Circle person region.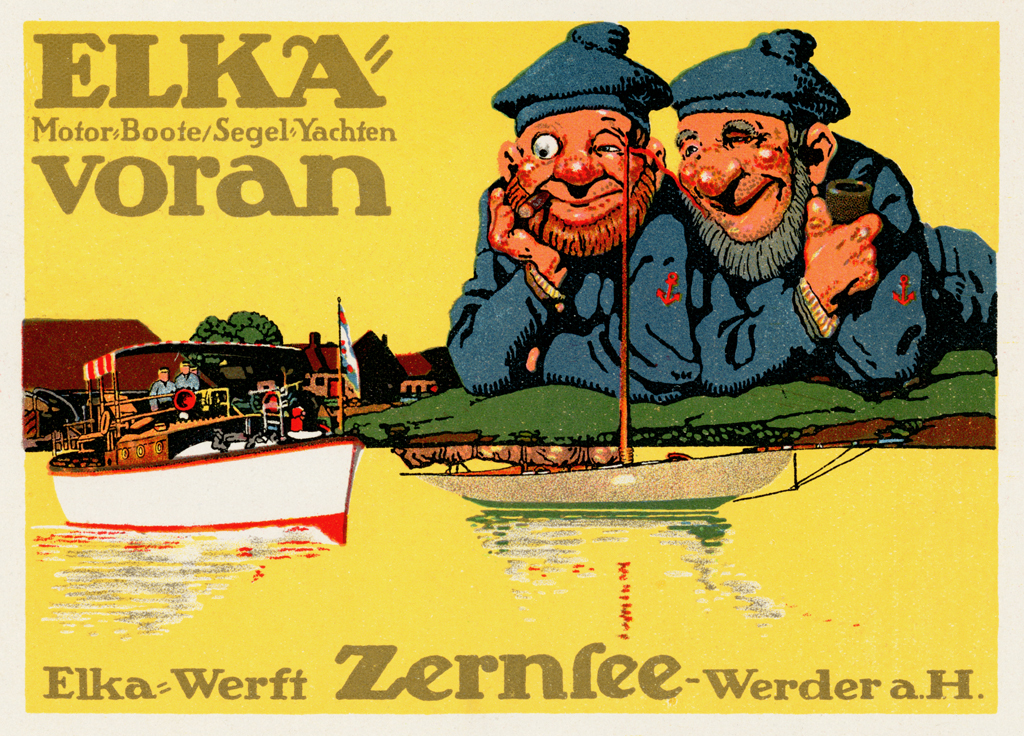
Region: [666,28,997,393].
